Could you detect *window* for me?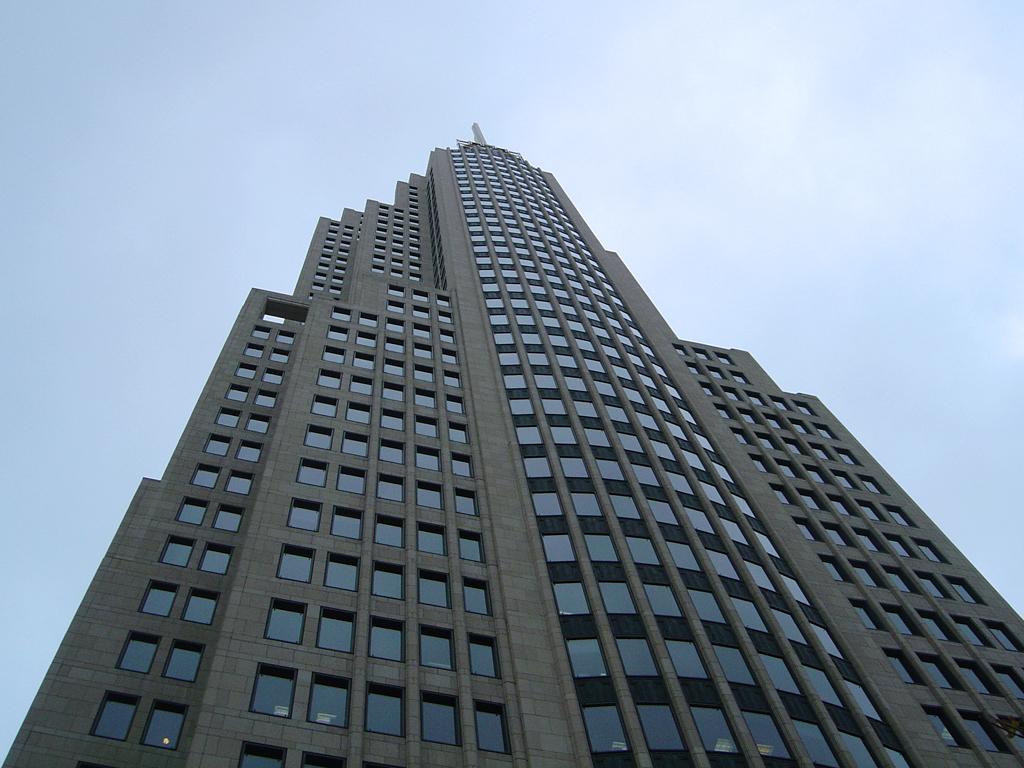
Detection result: box=[539, 531, 572, 561].
